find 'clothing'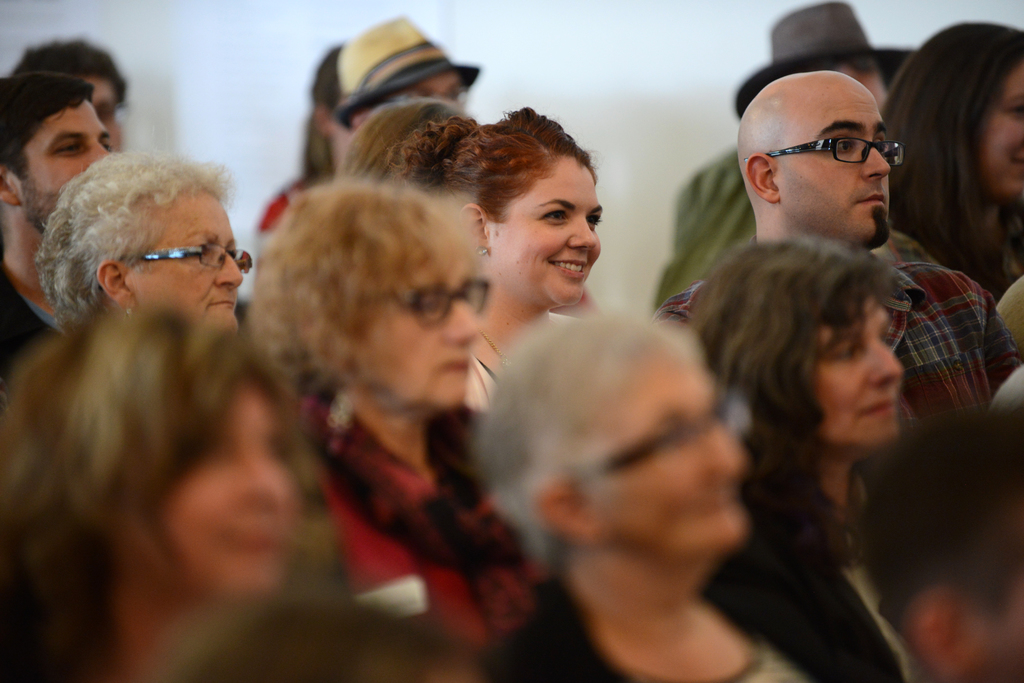
[653, 257, 1023, 447]
